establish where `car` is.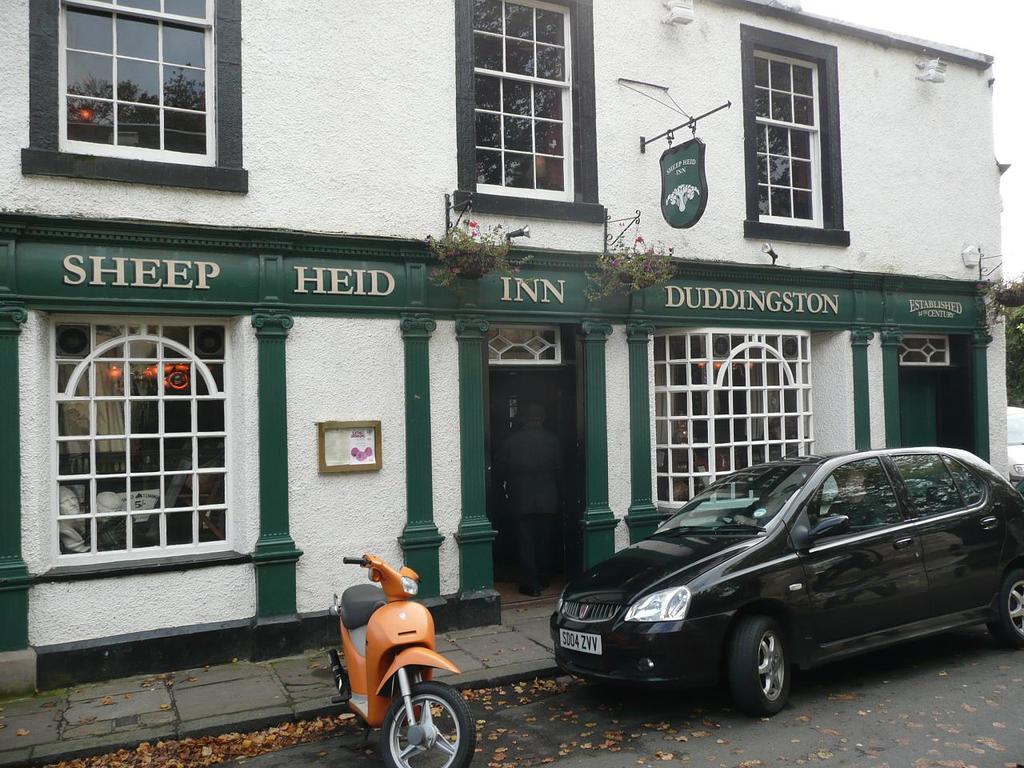
Established at [522,457,1023,721].
